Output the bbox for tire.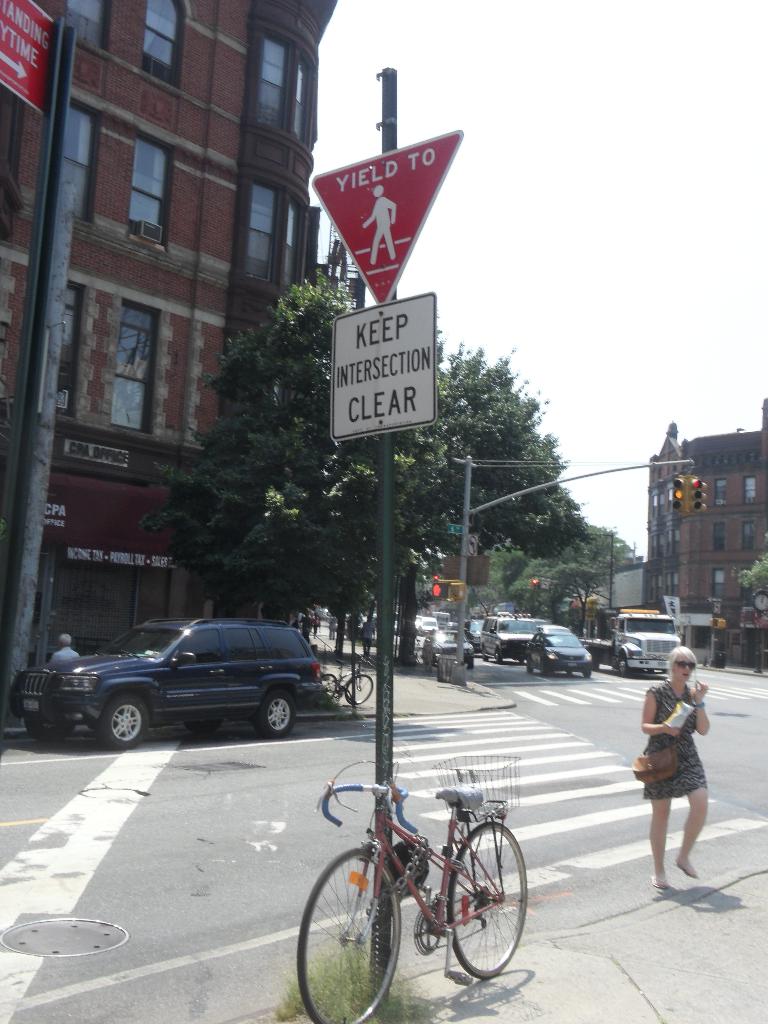
pyautogui.locateOnScreen(253, 692, 298, 730).
